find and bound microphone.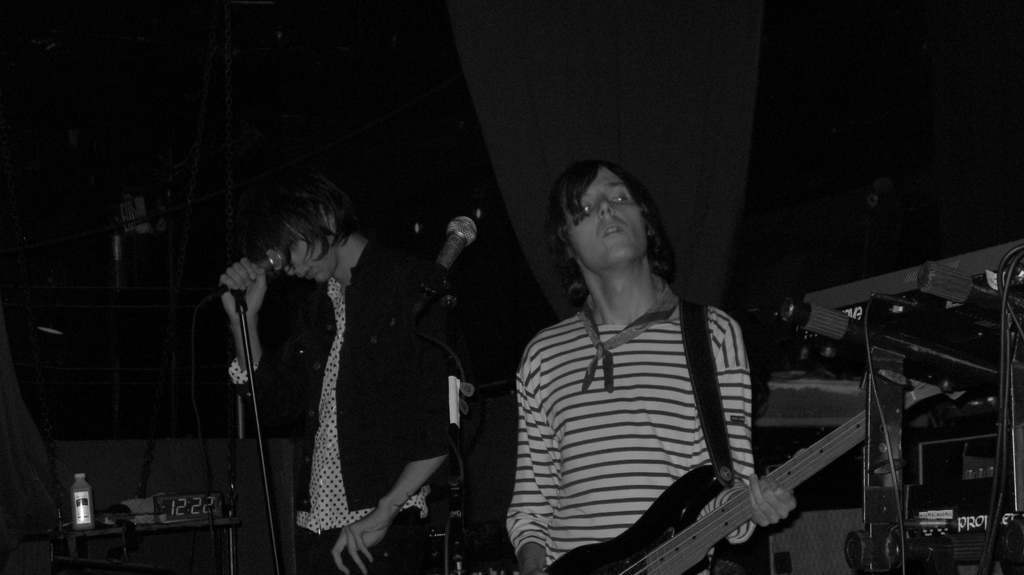
Bound: bbox=[199, 248, 289, 301].
